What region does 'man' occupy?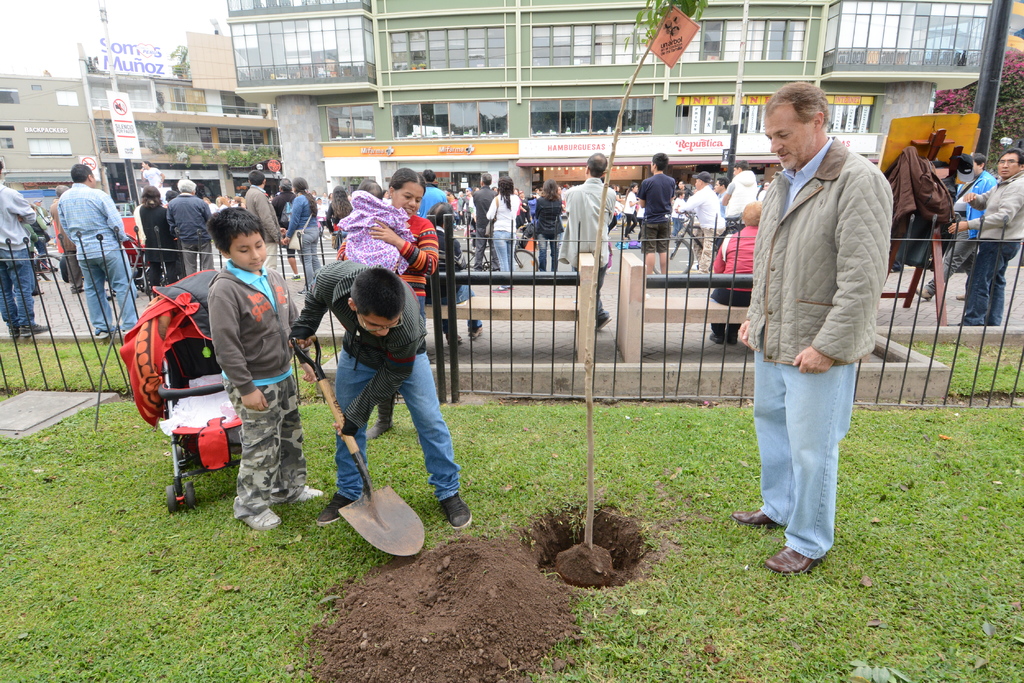
[271, 179, 301, 282].
